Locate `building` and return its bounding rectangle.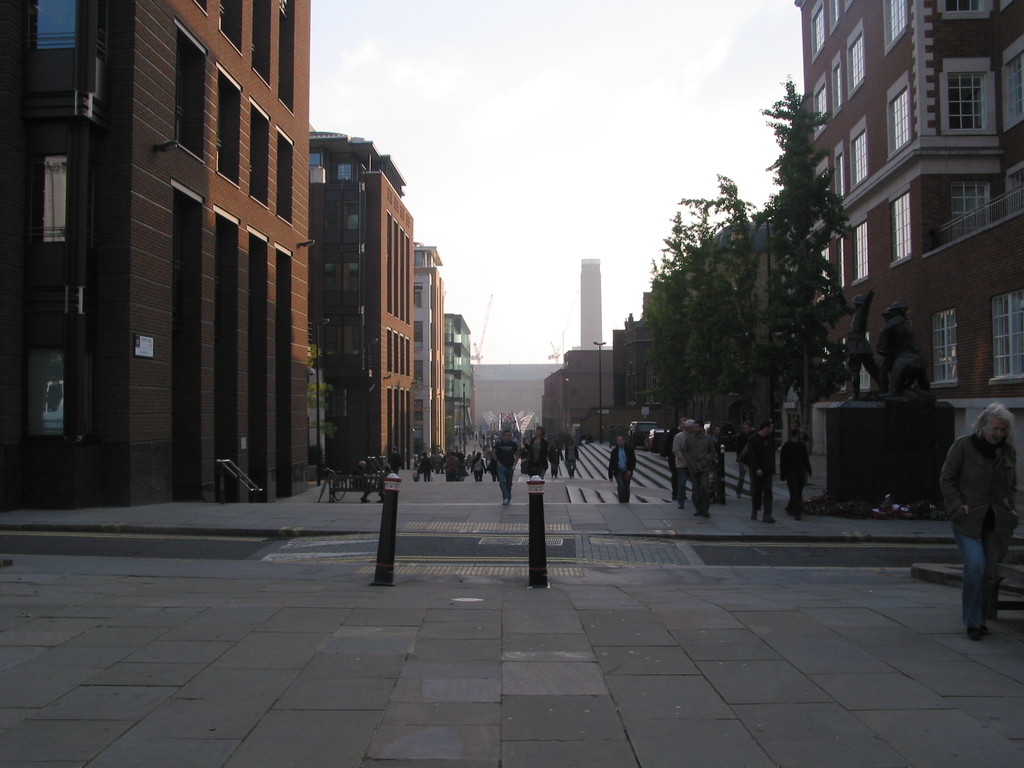
793 0 1023 514.
